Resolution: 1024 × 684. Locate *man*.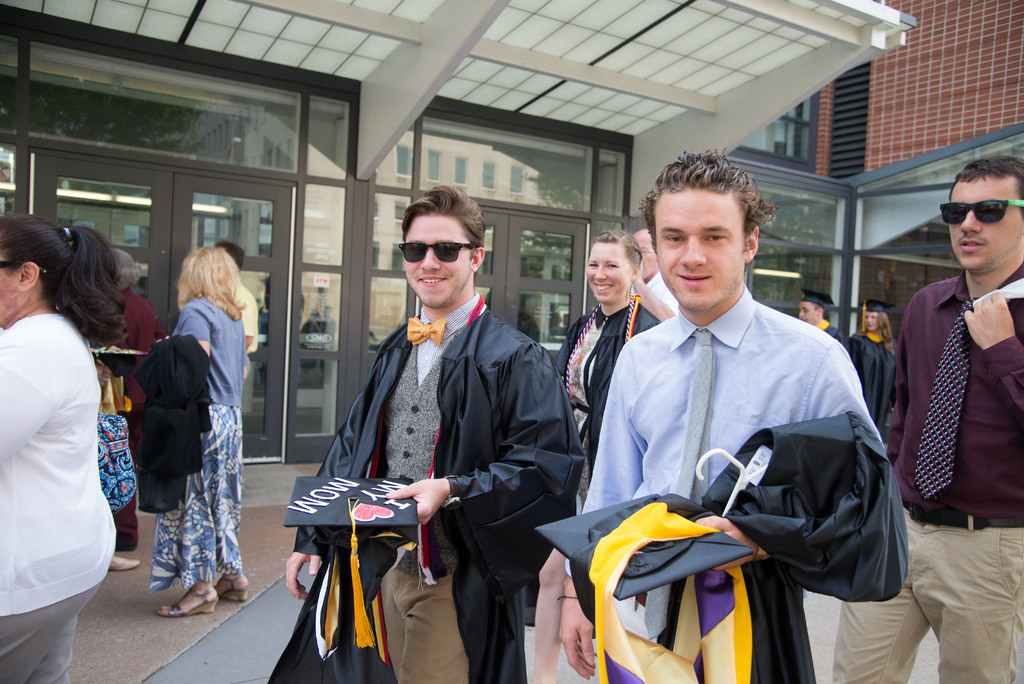
x1=557, y1=129, x2=895, y2=683.
